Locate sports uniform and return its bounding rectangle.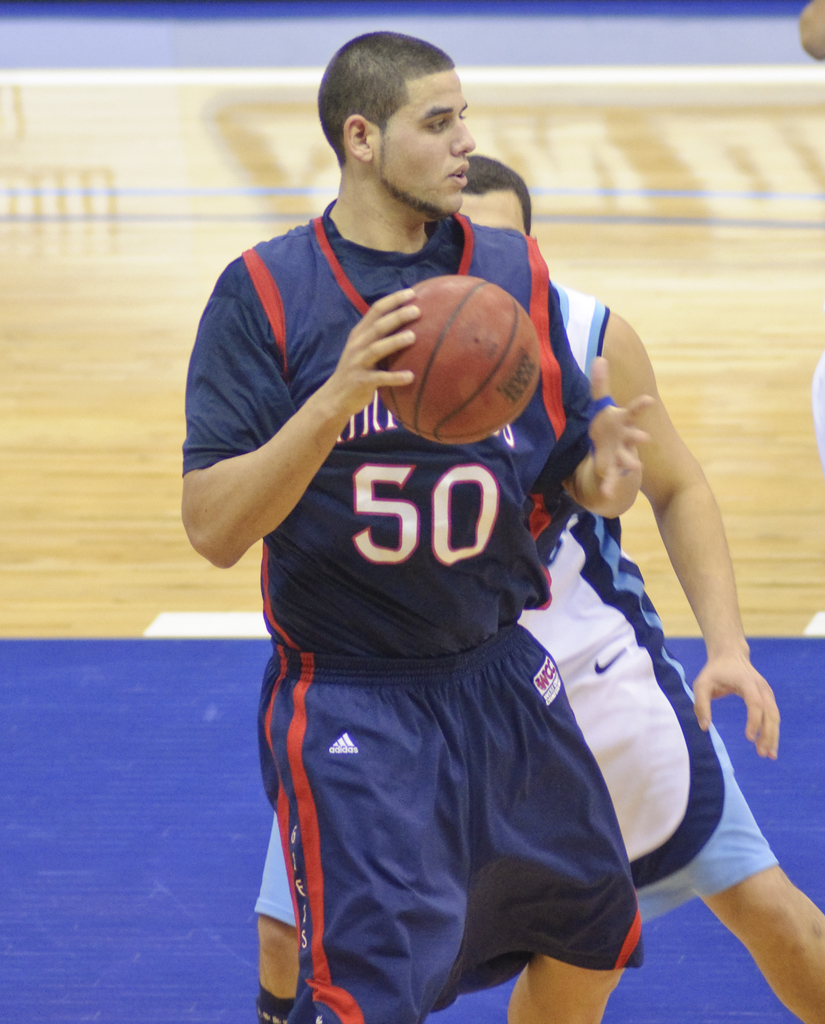
{"x1": 157, "y1": 196, "x2": 653, "y2": 1023}.
